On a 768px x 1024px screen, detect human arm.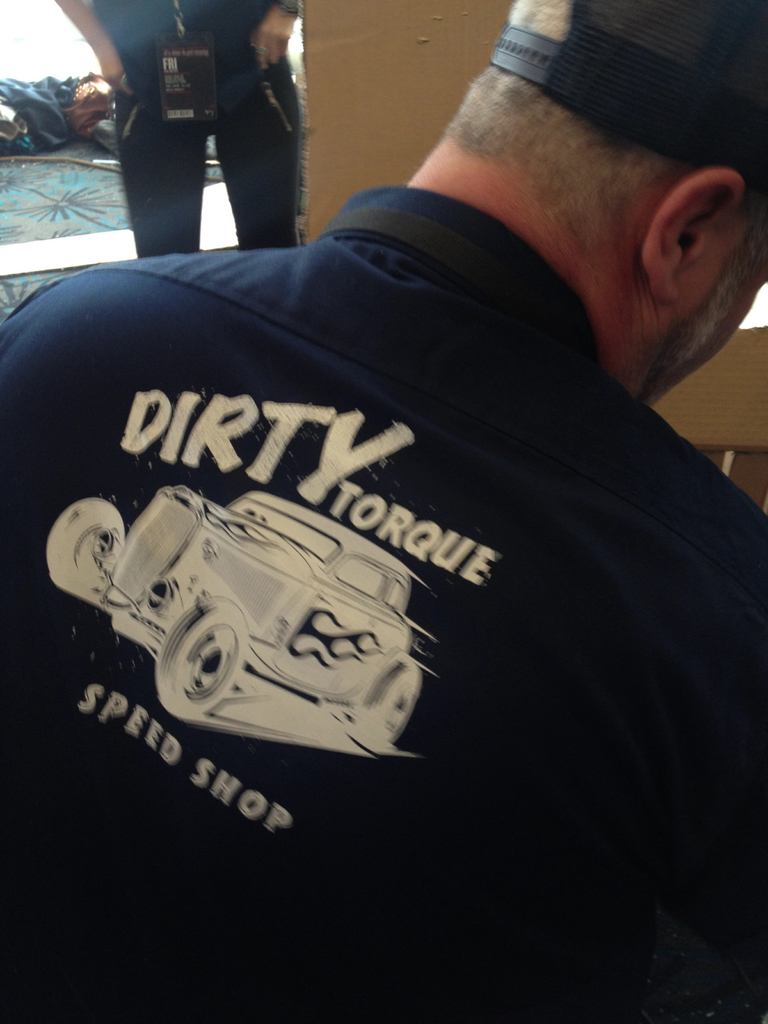
box=[60, 0, 129, 90].
